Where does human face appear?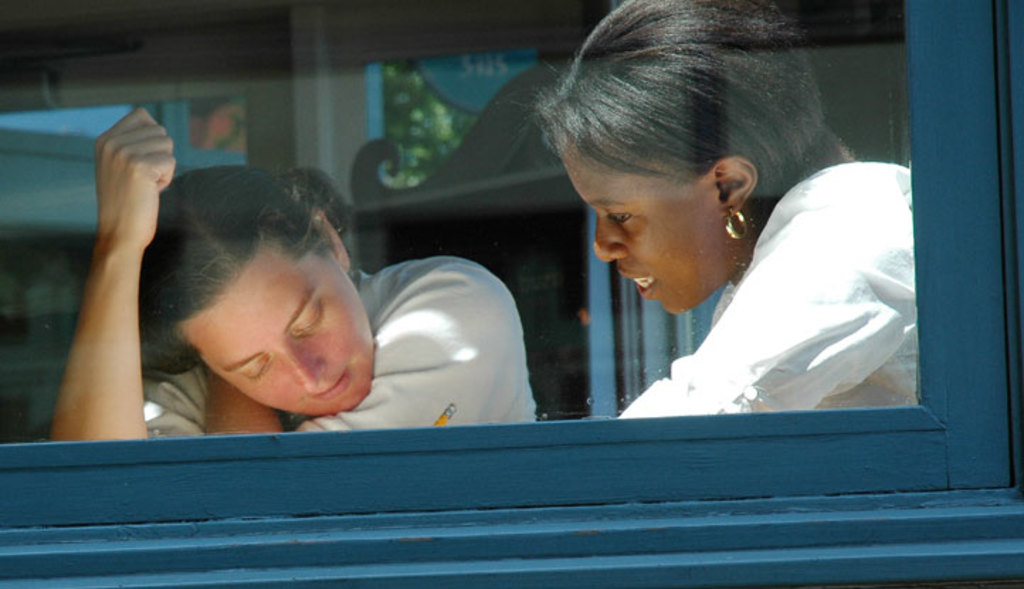
Appears at (left=557, top=136, right=733, bottom=319).
